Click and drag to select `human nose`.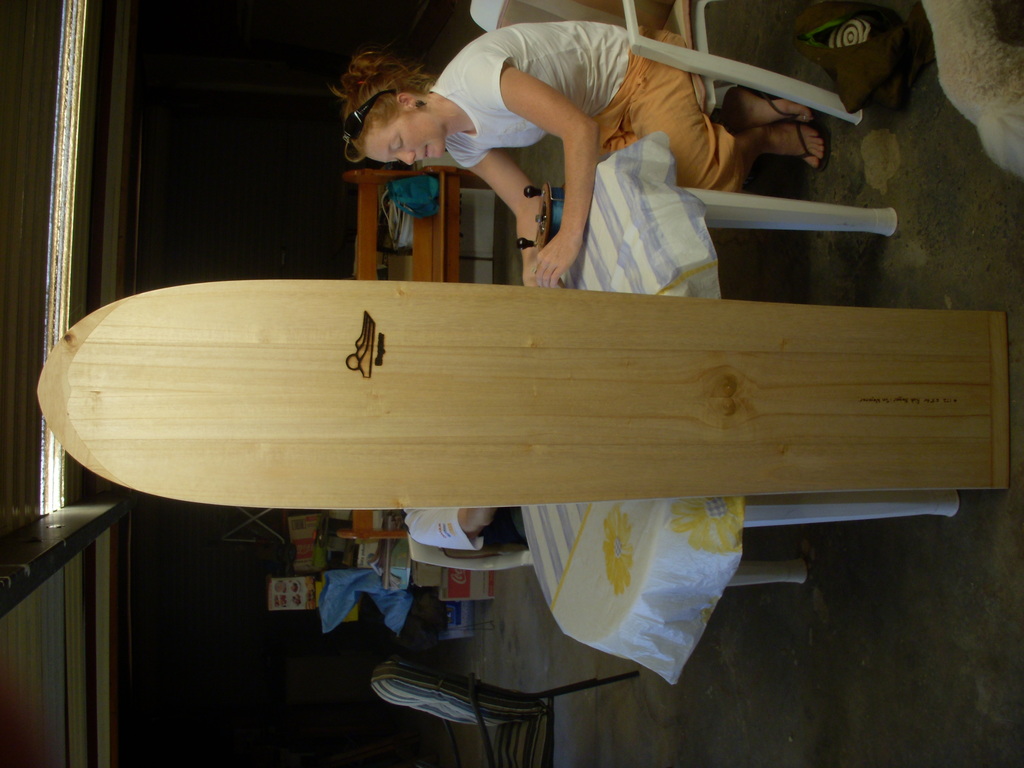
Selection: x1=393 y1=148 x2=415 y2=164.
